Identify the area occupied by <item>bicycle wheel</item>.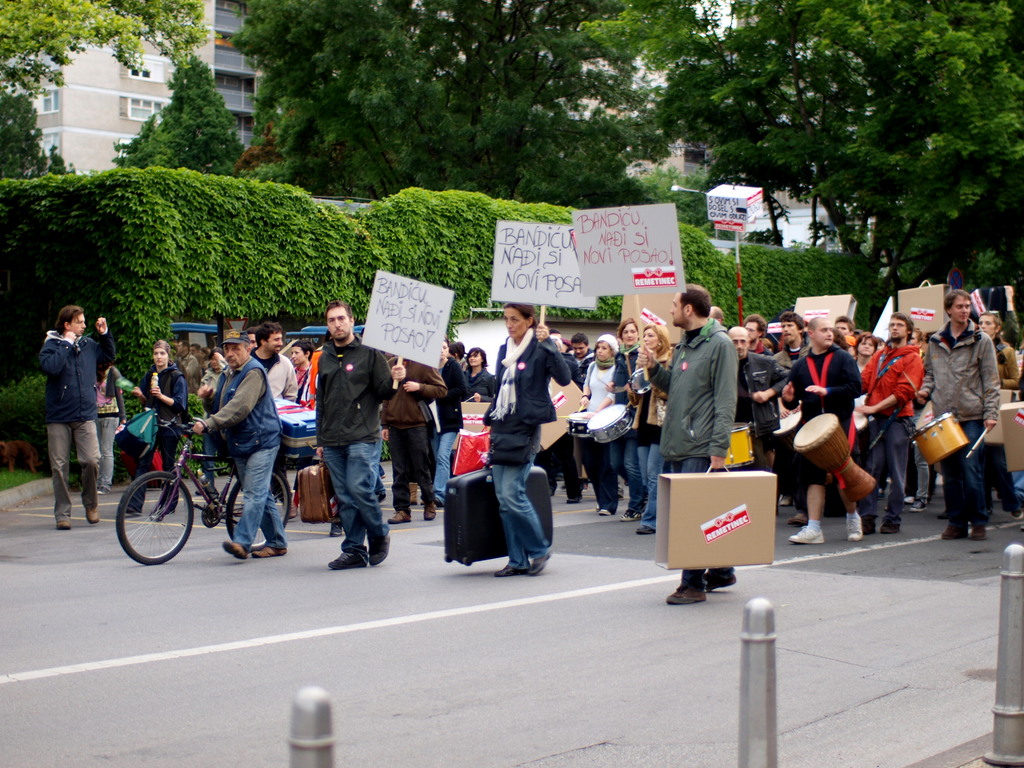
Area: (left=118, top=476, right=188, bottom=568).
